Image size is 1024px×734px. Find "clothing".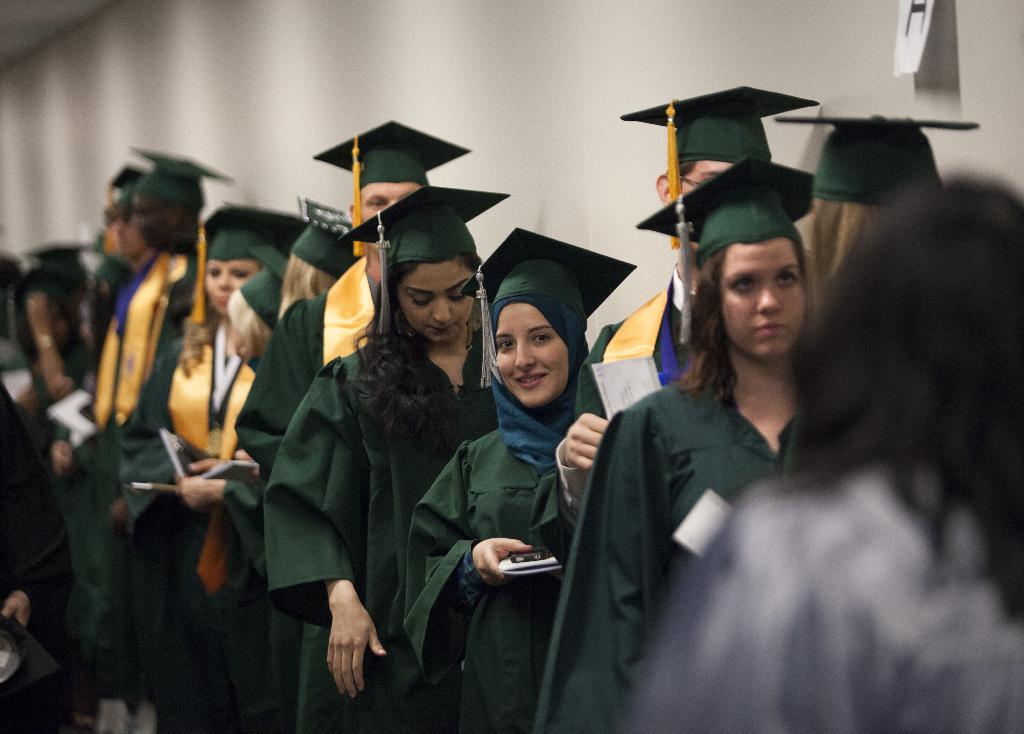
527,365,851,733.
